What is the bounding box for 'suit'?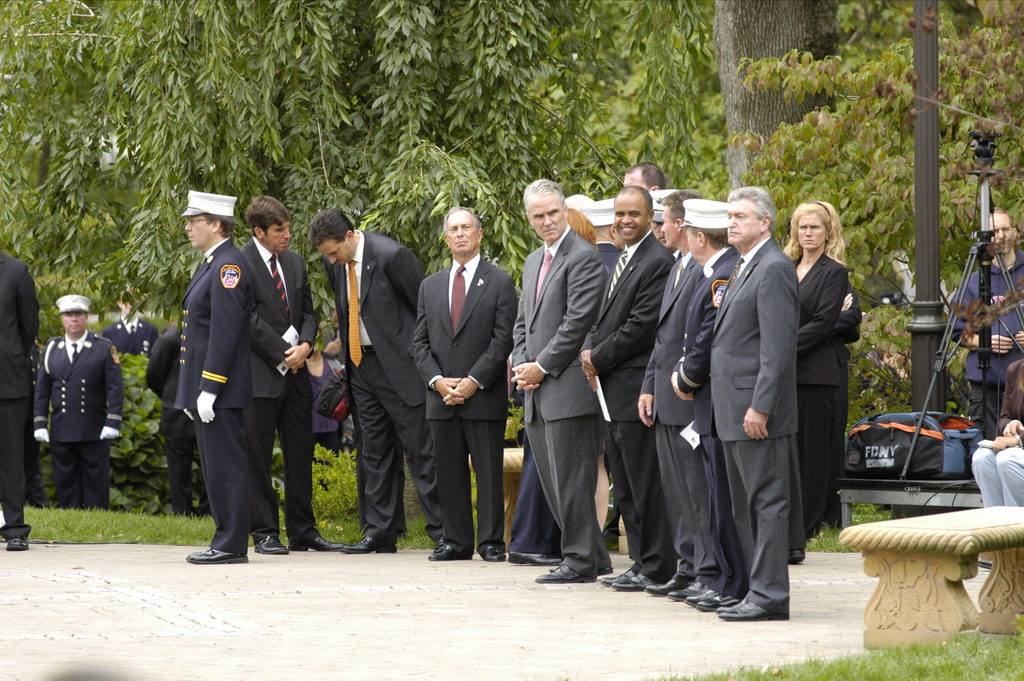
select_region(579, 228, 681, 577).
